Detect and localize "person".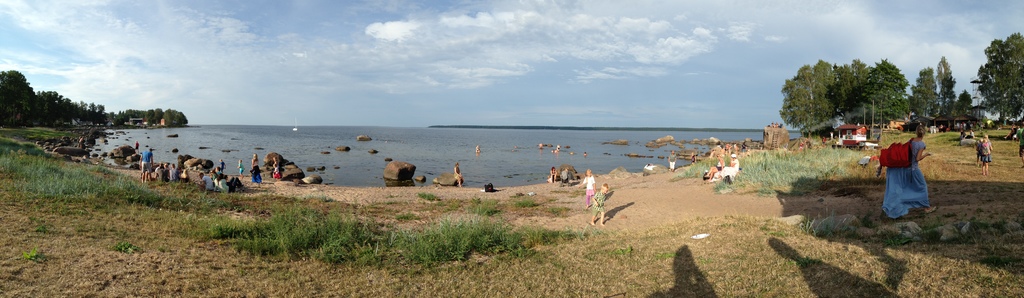
Localized at (x1=568, y1=148, x2=576, y2=158).
